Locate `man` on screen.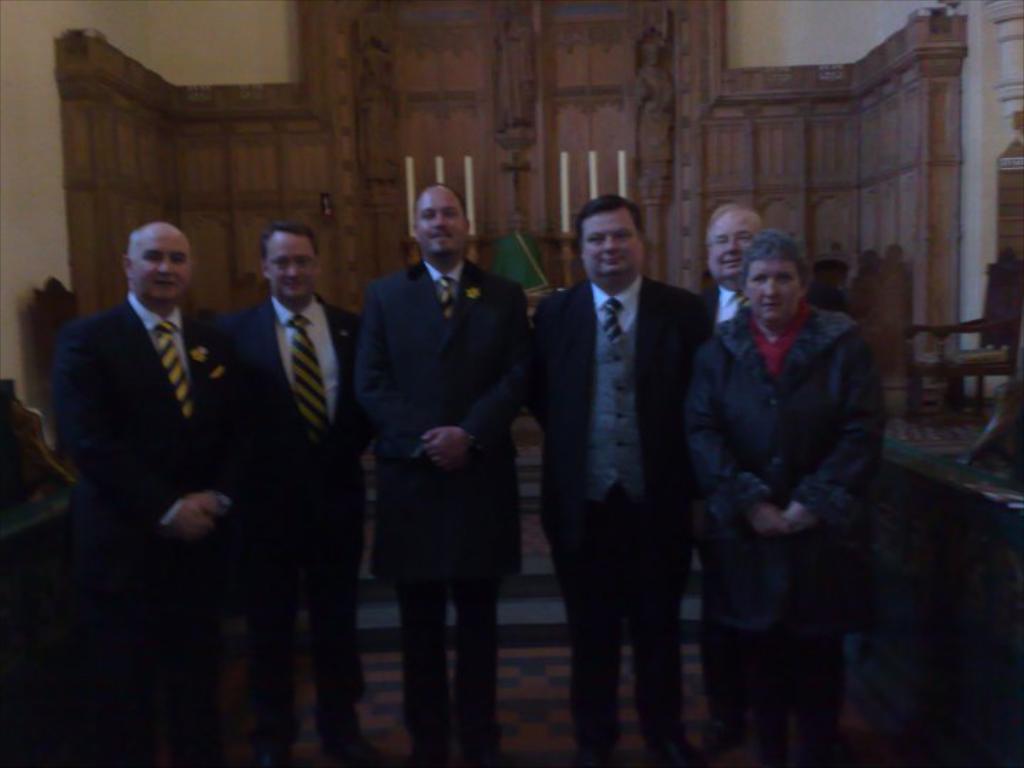
On screen at 44/172/282/671.
